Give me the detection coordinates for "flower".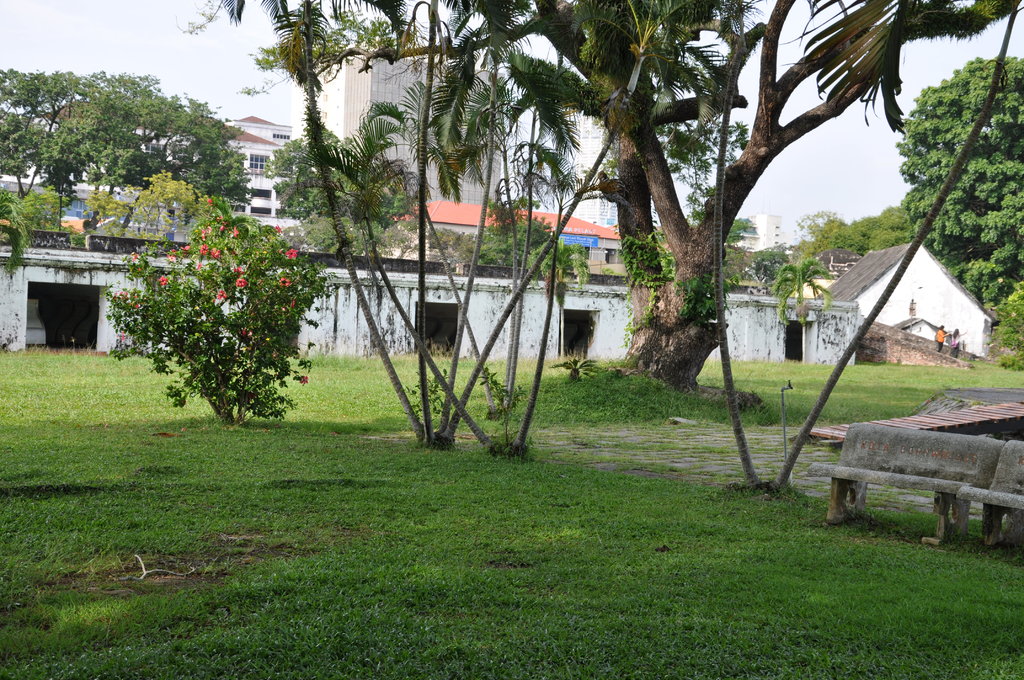
231:268:242:276.
